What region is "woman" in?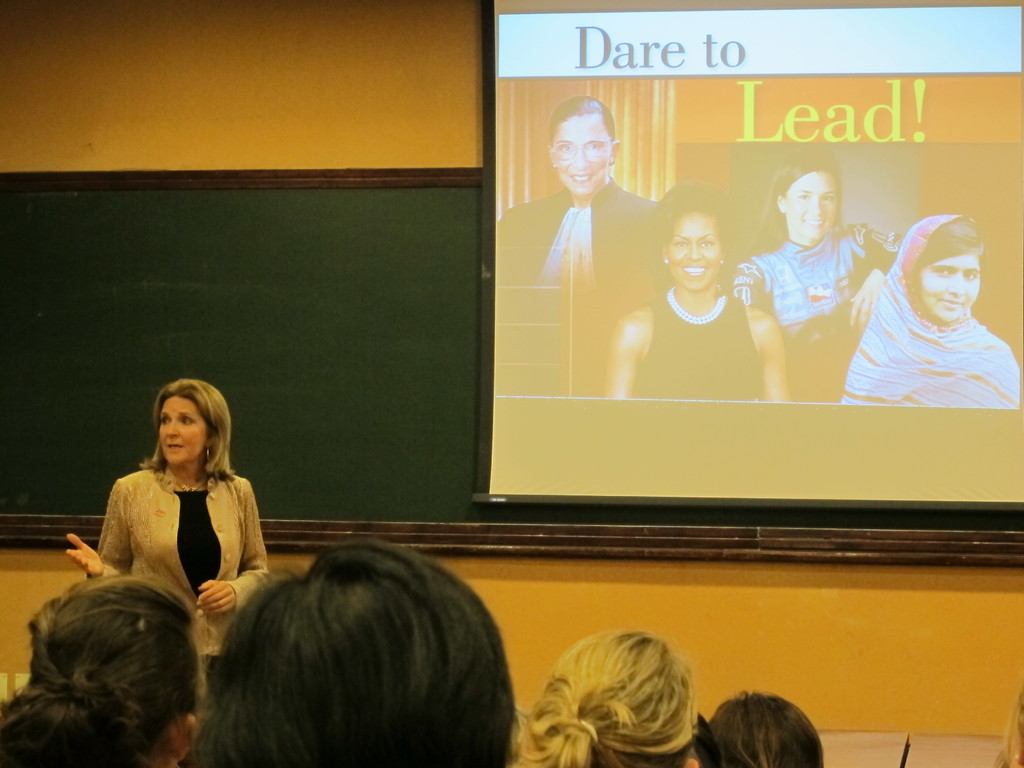
[730,156,891,403].
